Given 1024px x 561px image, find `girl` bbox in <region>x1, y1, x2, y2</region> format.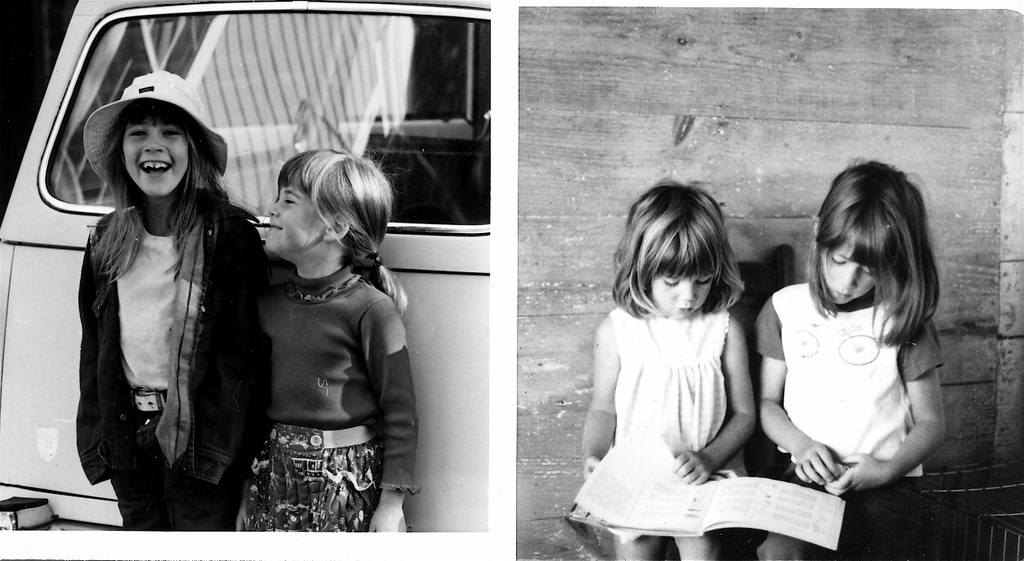
<region>582, 185, 756, 560</region>.
